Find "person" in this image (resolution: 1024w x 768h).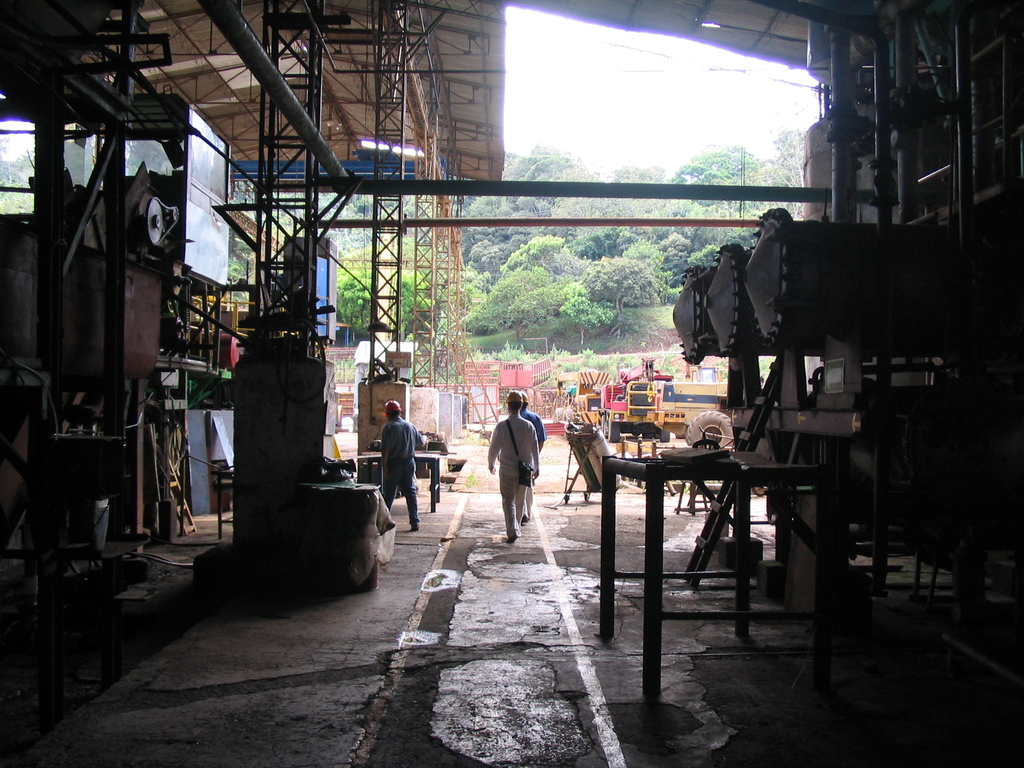
<box>522,388,546,516</box>.
